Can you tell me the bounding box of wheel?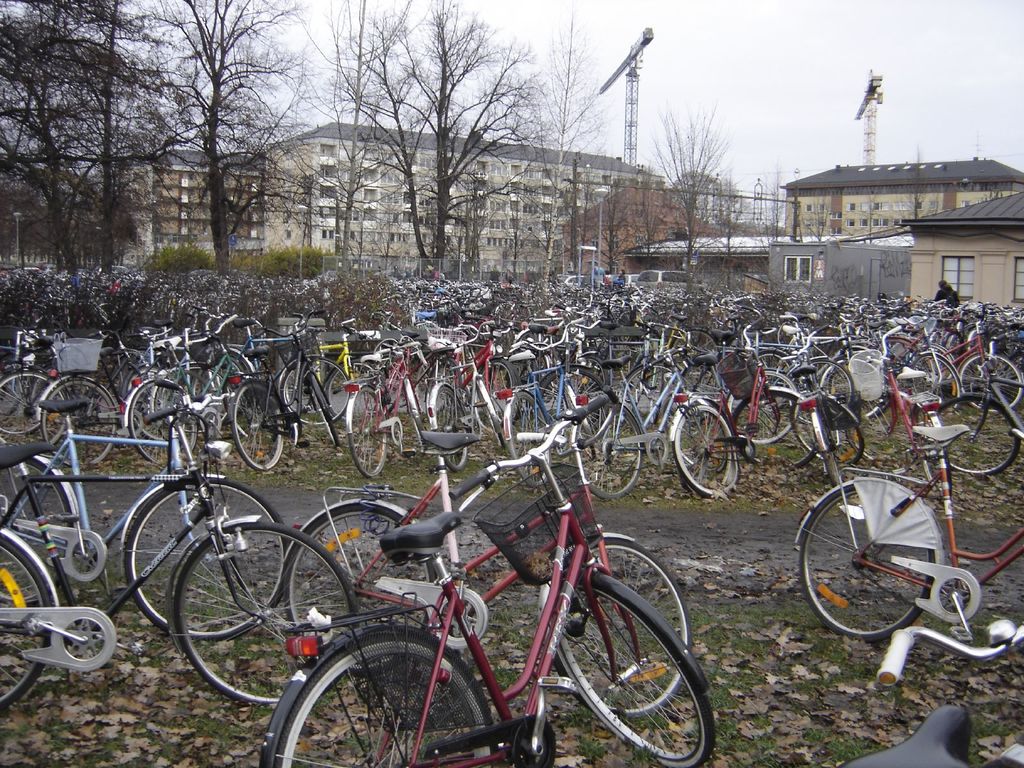
x1=553 y1=538 x2=691 y2=717.
